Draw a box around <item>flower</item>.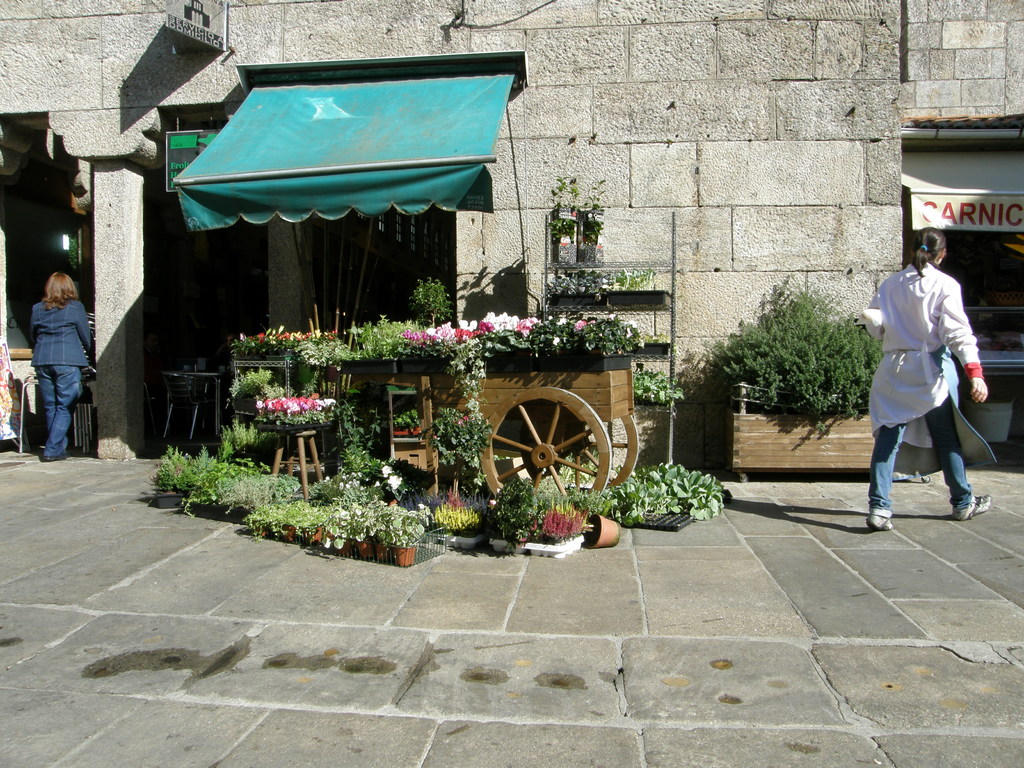
<box>299,399,315,412</box>.
